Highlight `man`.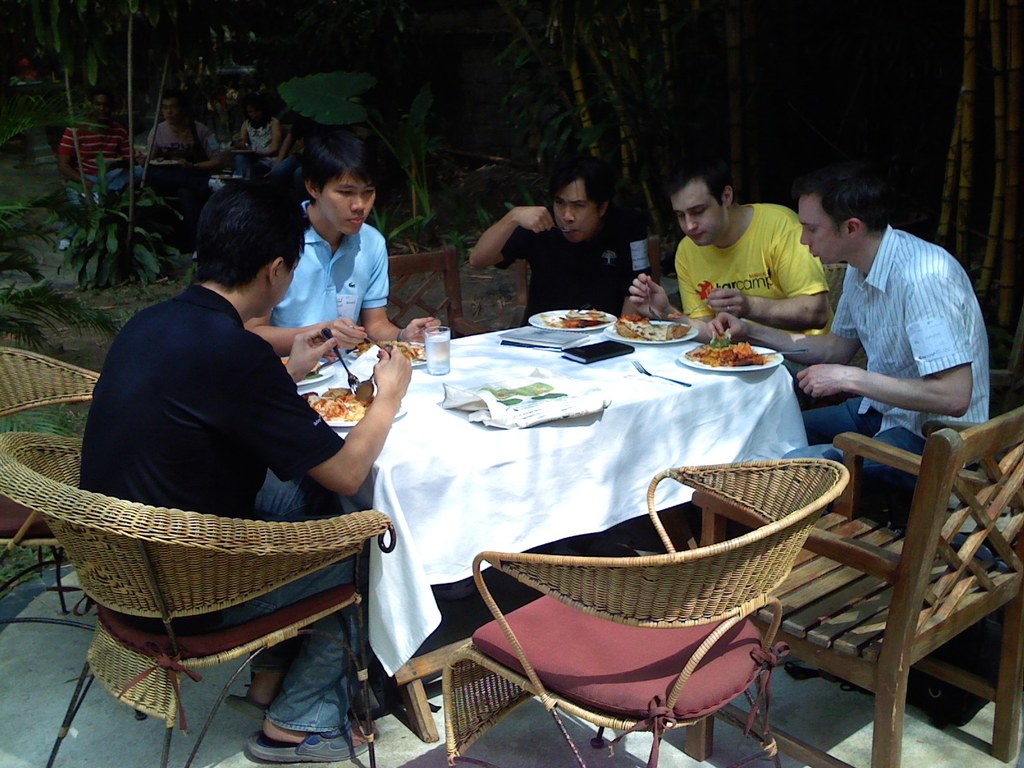
Highlighted region: locate(241, 129, 440, 348).
